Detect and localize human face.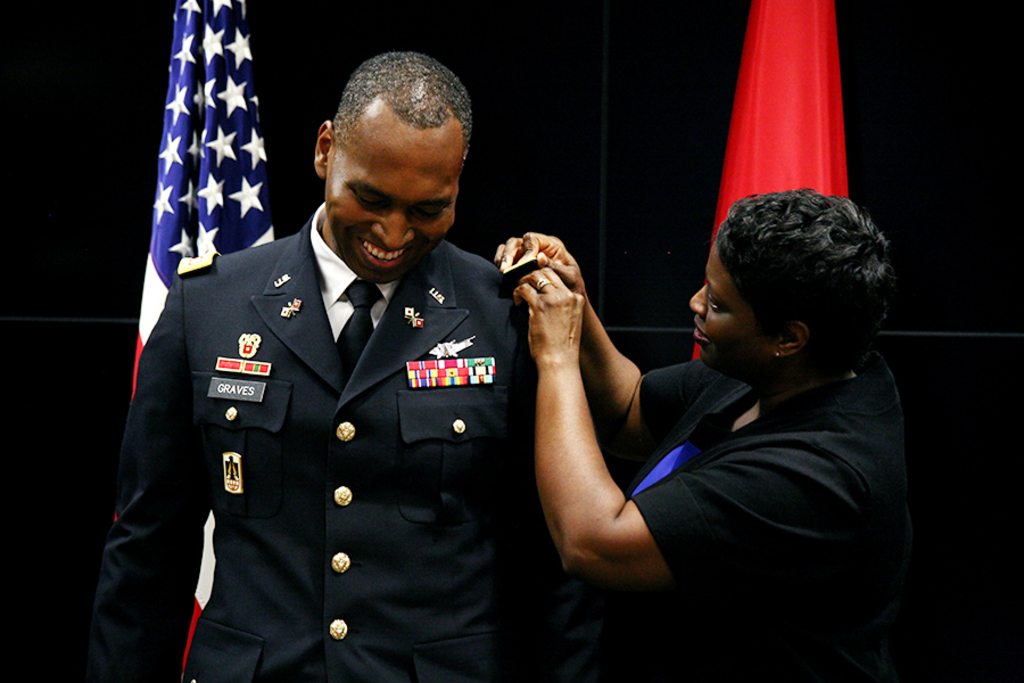
Localized at 324:106:456:286.
